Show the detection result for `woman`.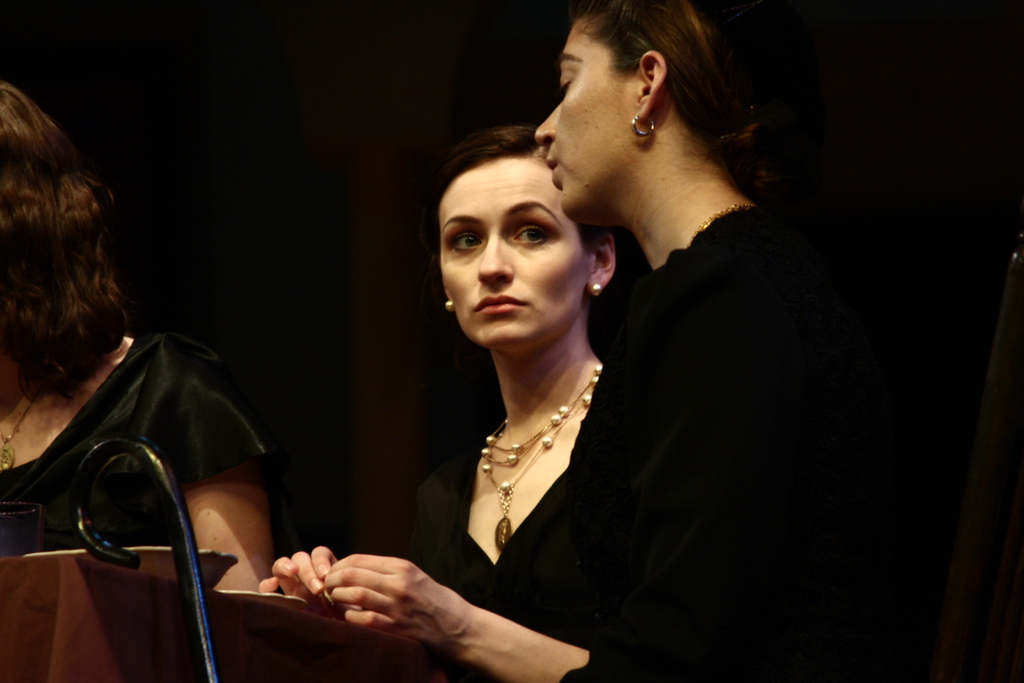
locate(0, 76, 273, 682).
